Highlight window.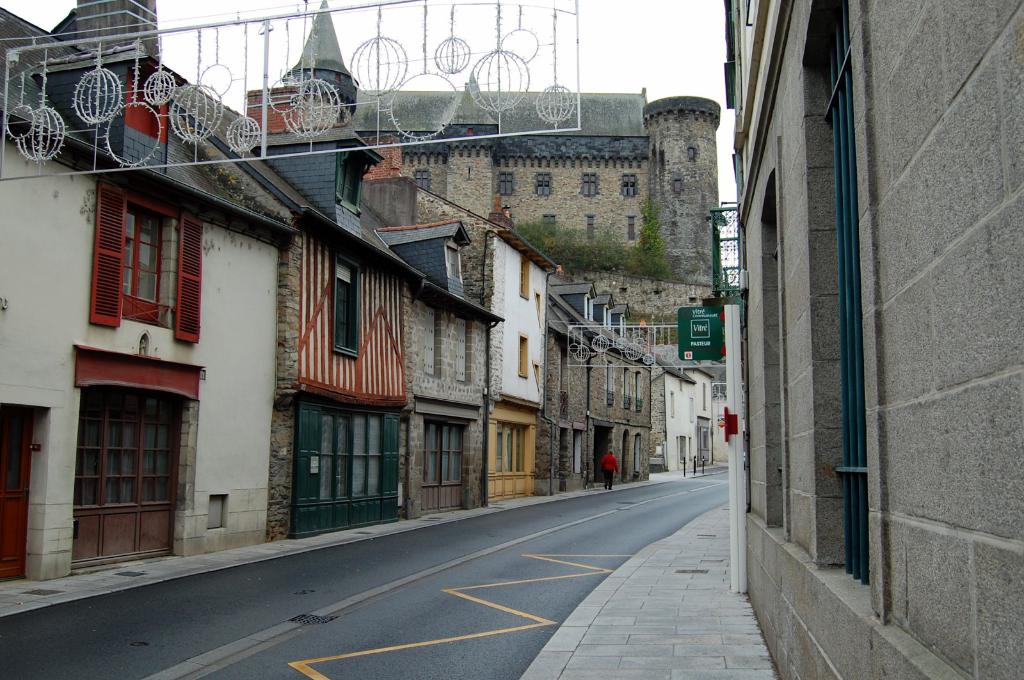
Highlighted region: 410 166 429 189.
